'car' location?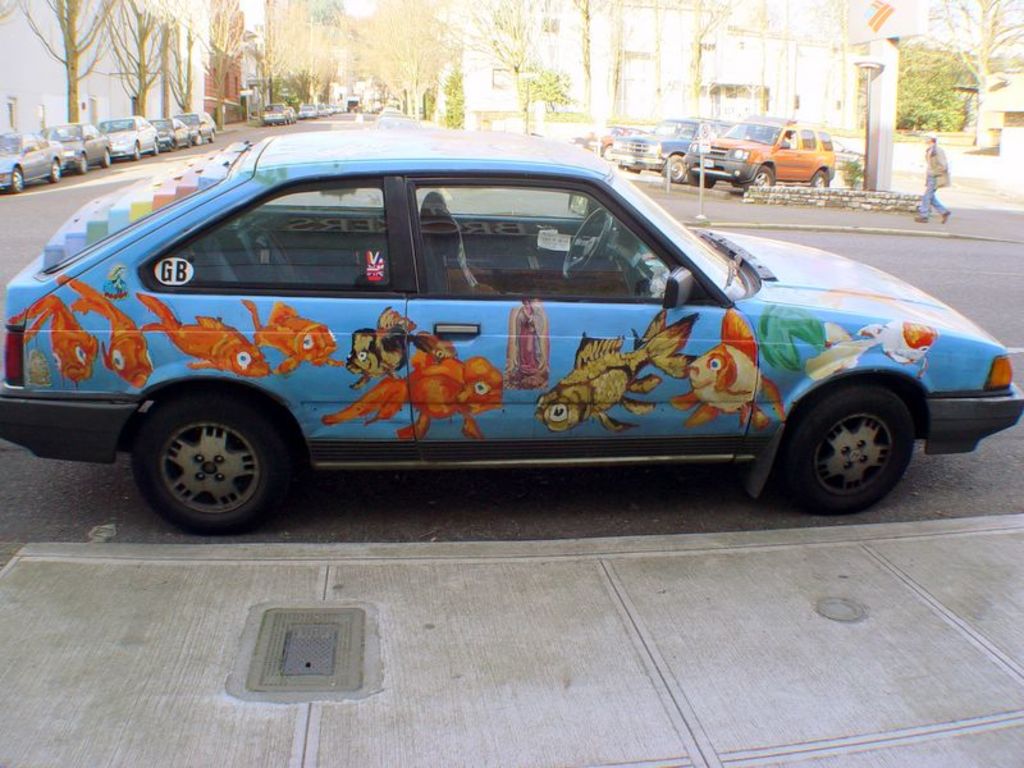
(x1=692, y1=122, x2=832, y2=192)
